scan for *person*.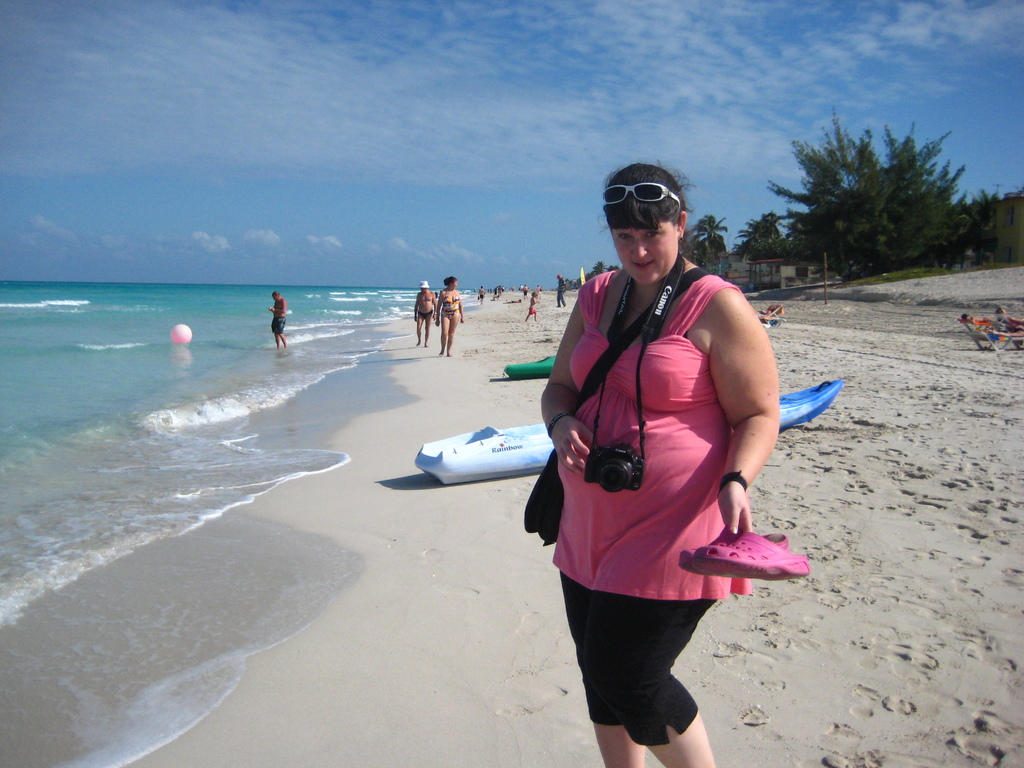
Scan result: {"x1": 962, "y1": 313, "x2": 997, "y2": 324}.
